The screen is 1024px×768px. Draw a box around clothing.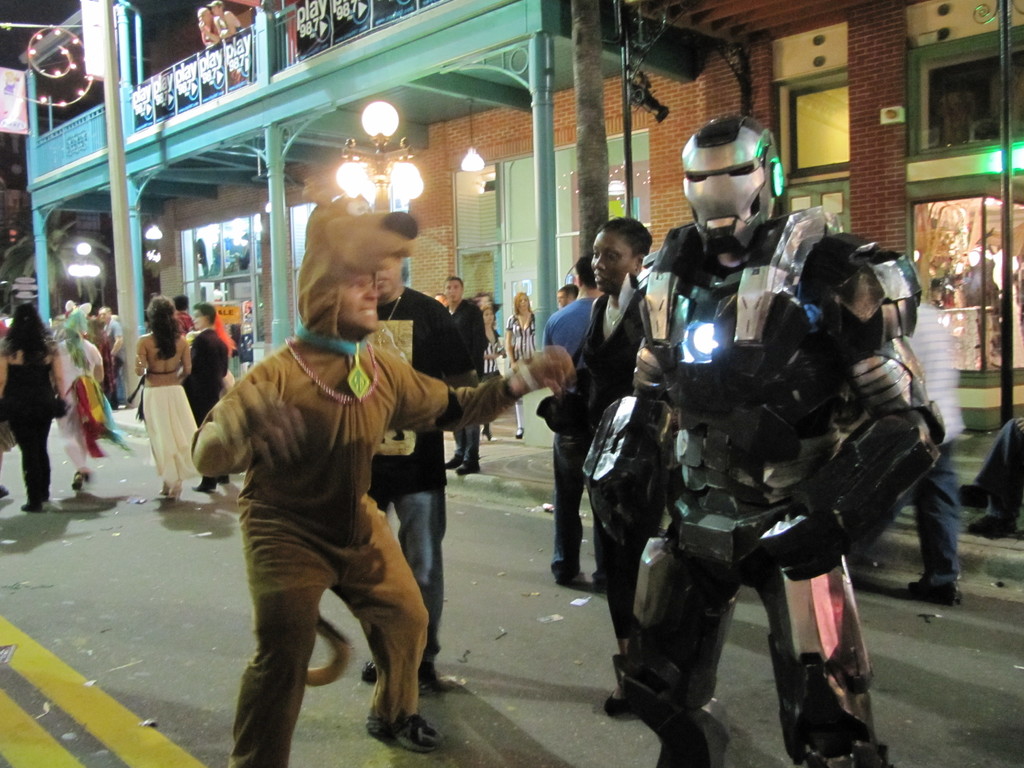
box(182, 327, 249, 478).
